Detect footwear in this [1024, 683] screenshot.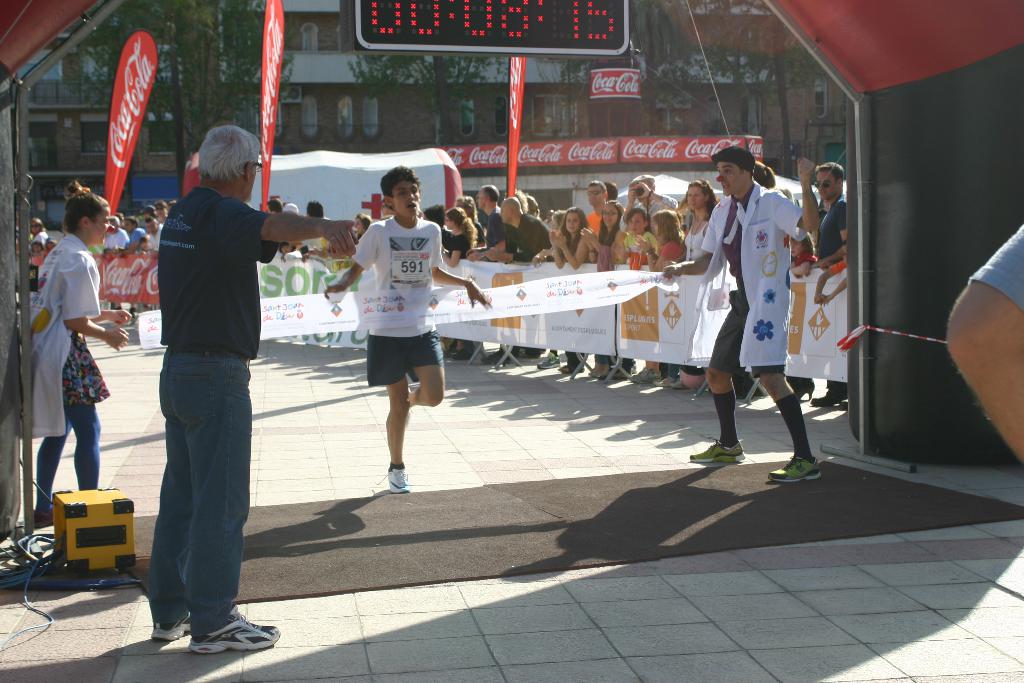
Detection: locate(689, 436, 745, 466).
